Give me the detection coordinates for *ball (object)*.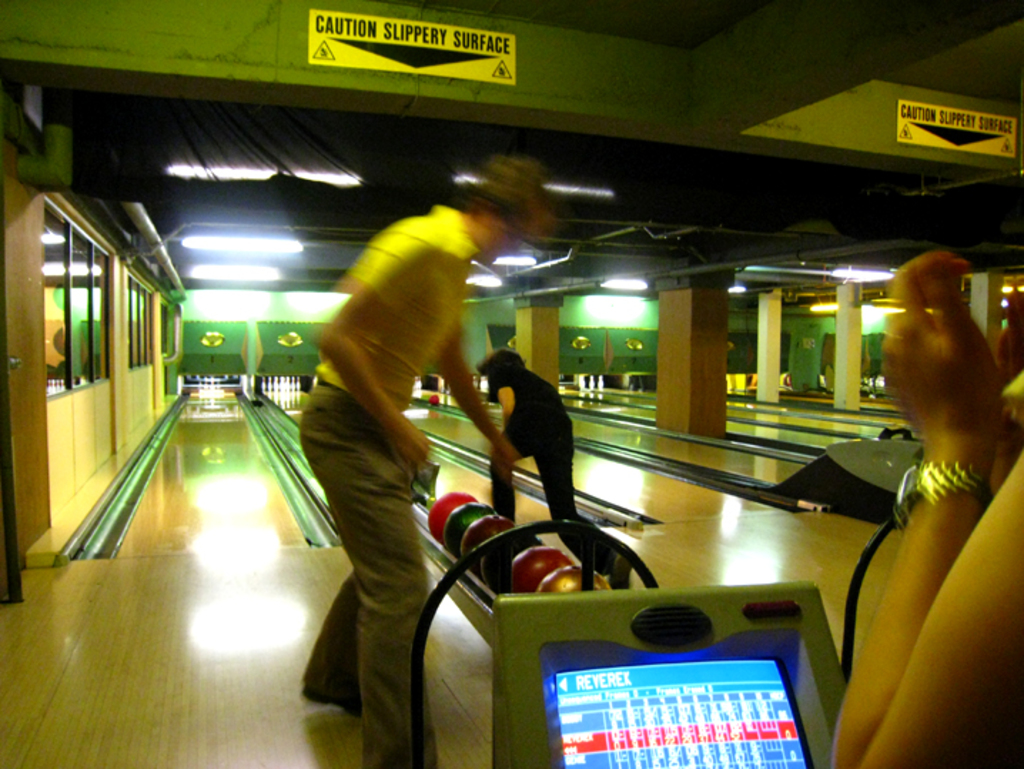
543, 566, 609, 595.
